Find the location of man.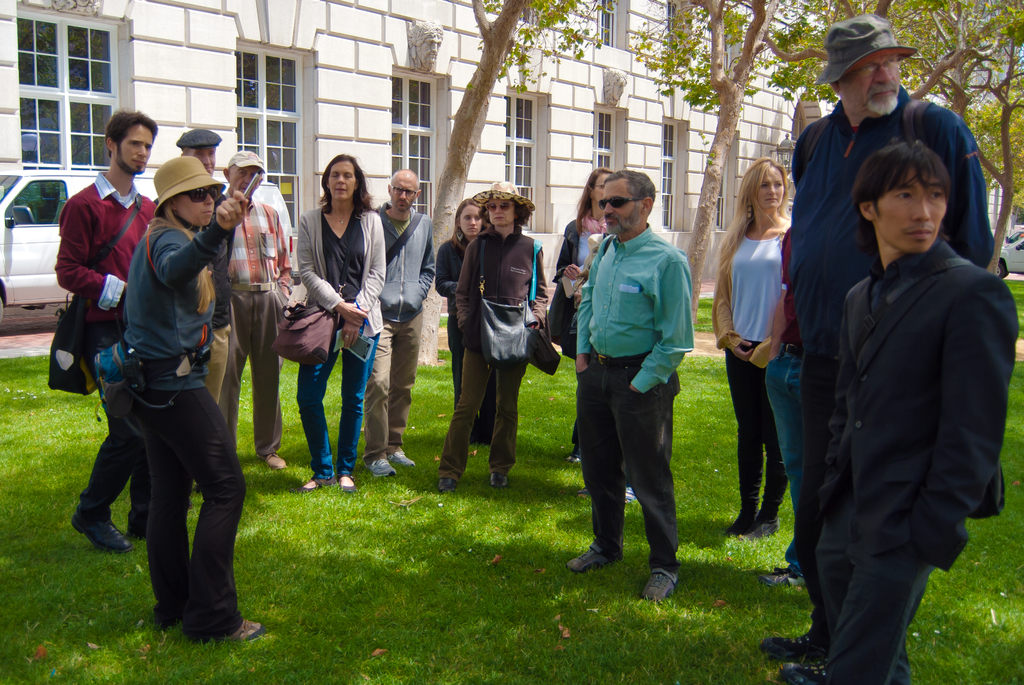
Location: pyautogui.locateOnScreen(762, 11, 996, 679).
